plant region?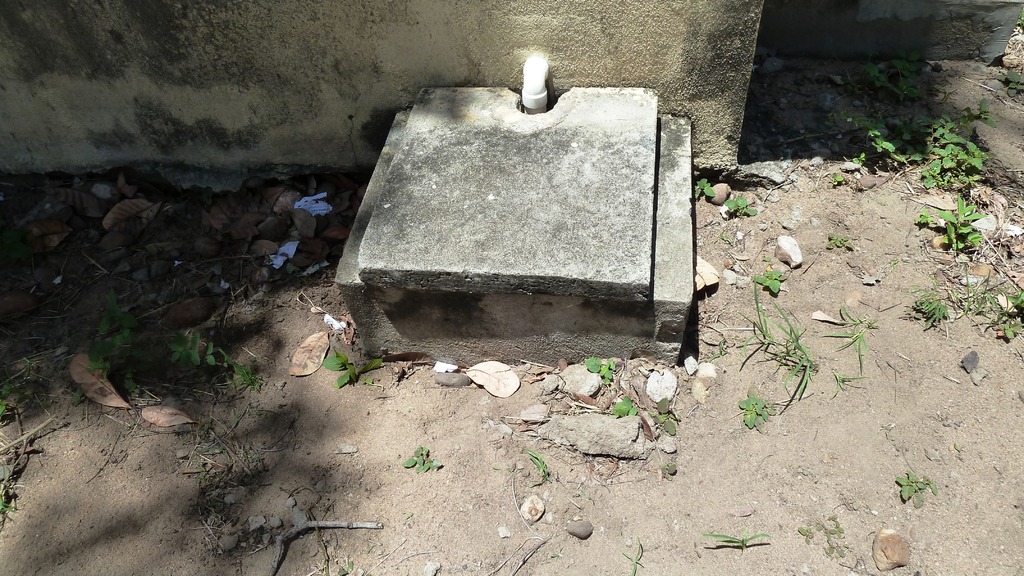
locate(700, 524, 769, 552)
